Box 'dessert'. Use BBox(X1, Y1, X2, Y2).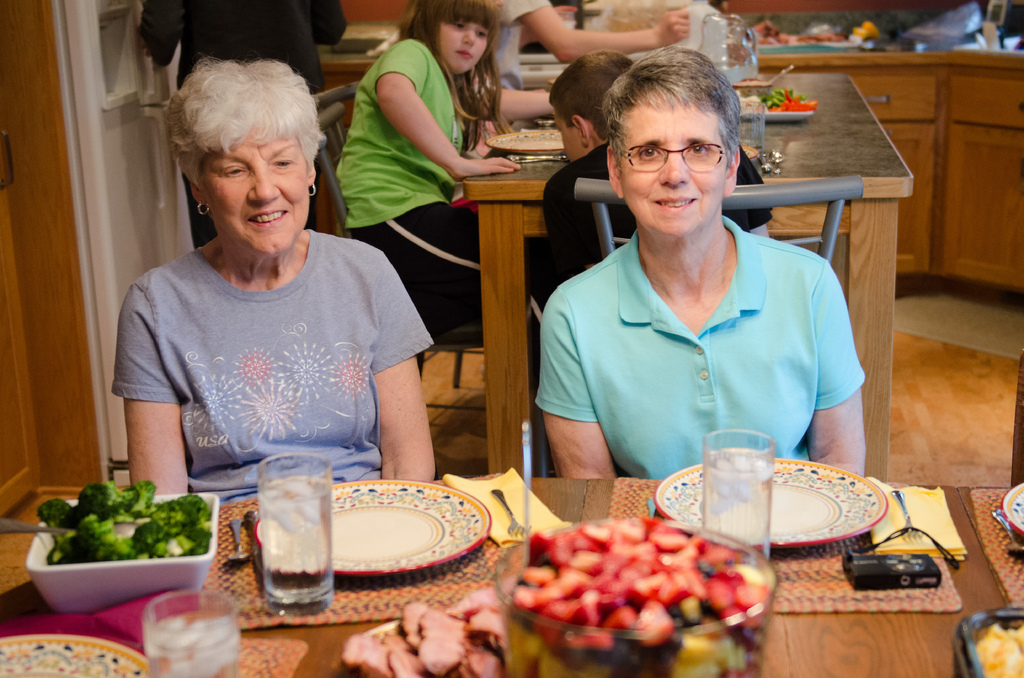
BBox(486, 521, 770, 664).
